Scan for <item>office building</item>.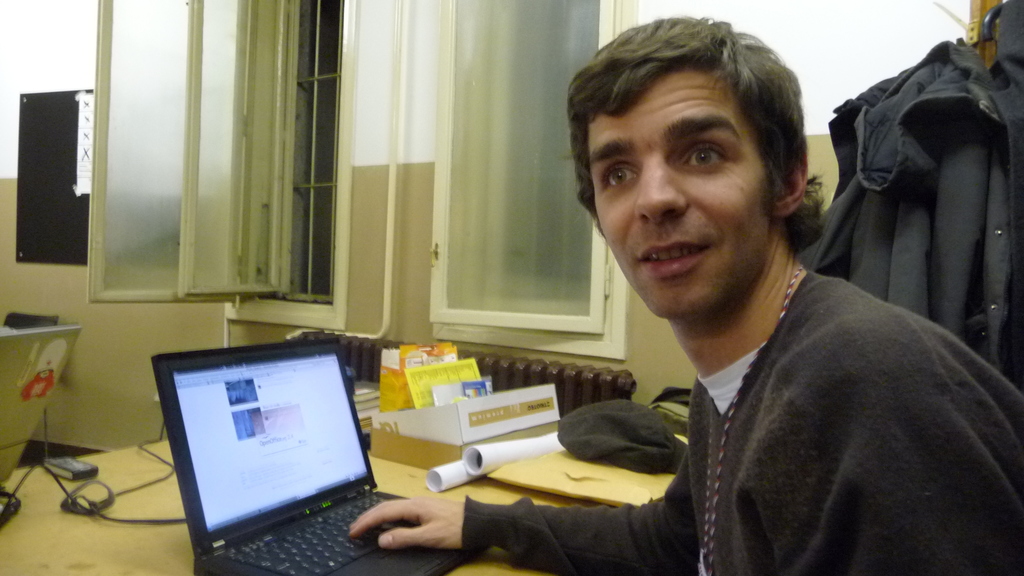
Scan result: [x1=0, y1=42, x2=882, y2=575].
